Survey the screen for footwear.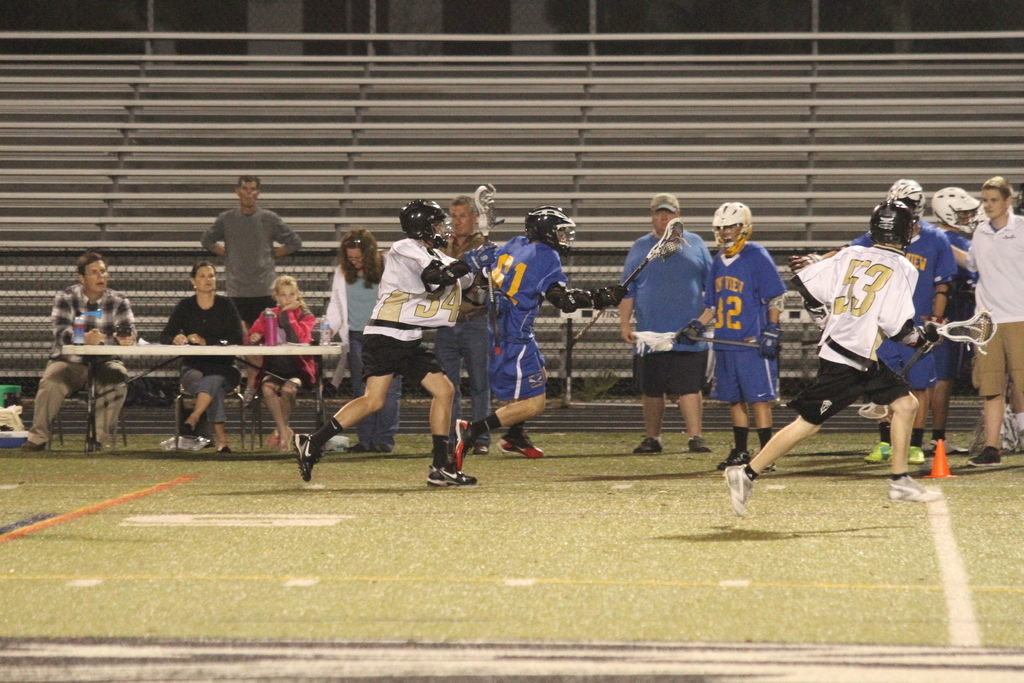
Survey found: bbox=[884, 475, 941, 503].
